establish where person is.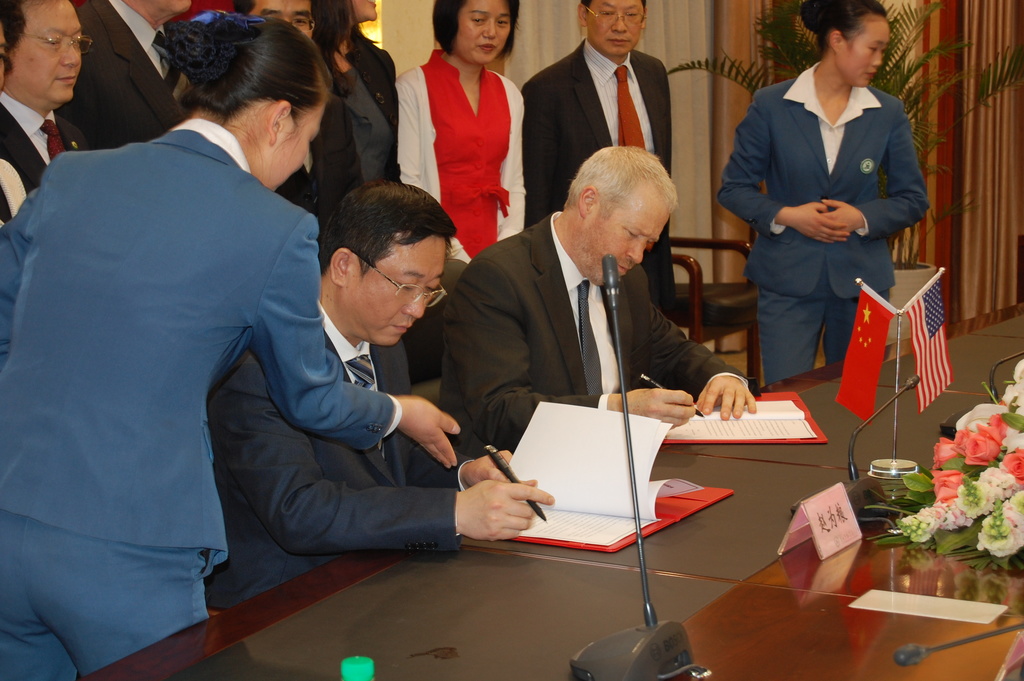
Established at {"left": 712, "top": 0, "right": 942, "bottom": 383}.
